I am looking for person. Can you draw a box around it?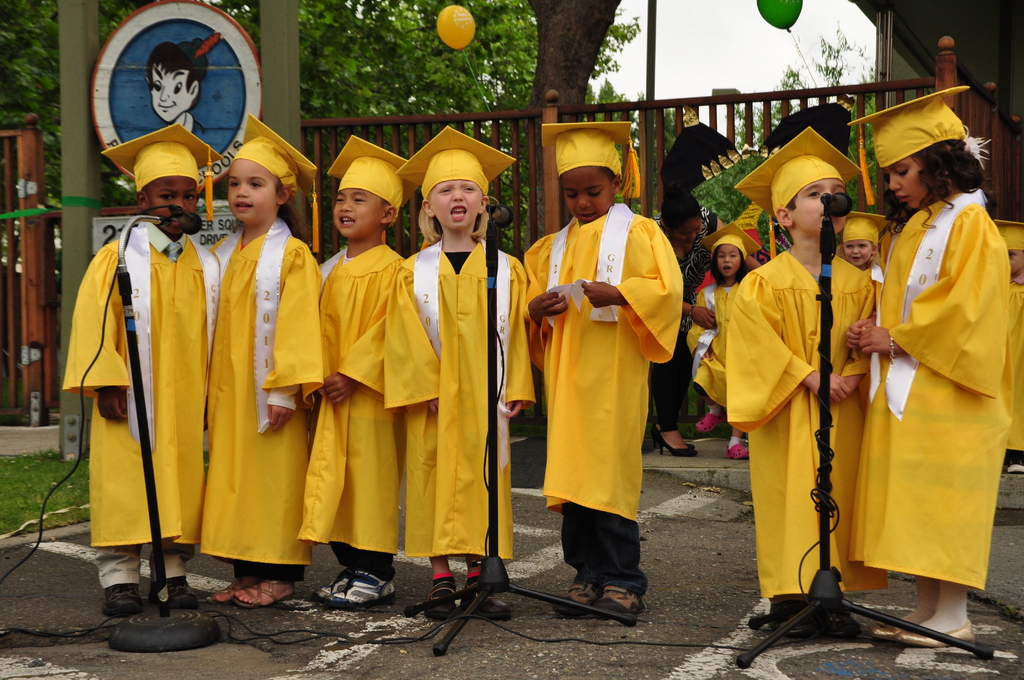
Sure, the bounding box is crop(196, 121, 322, 615).
